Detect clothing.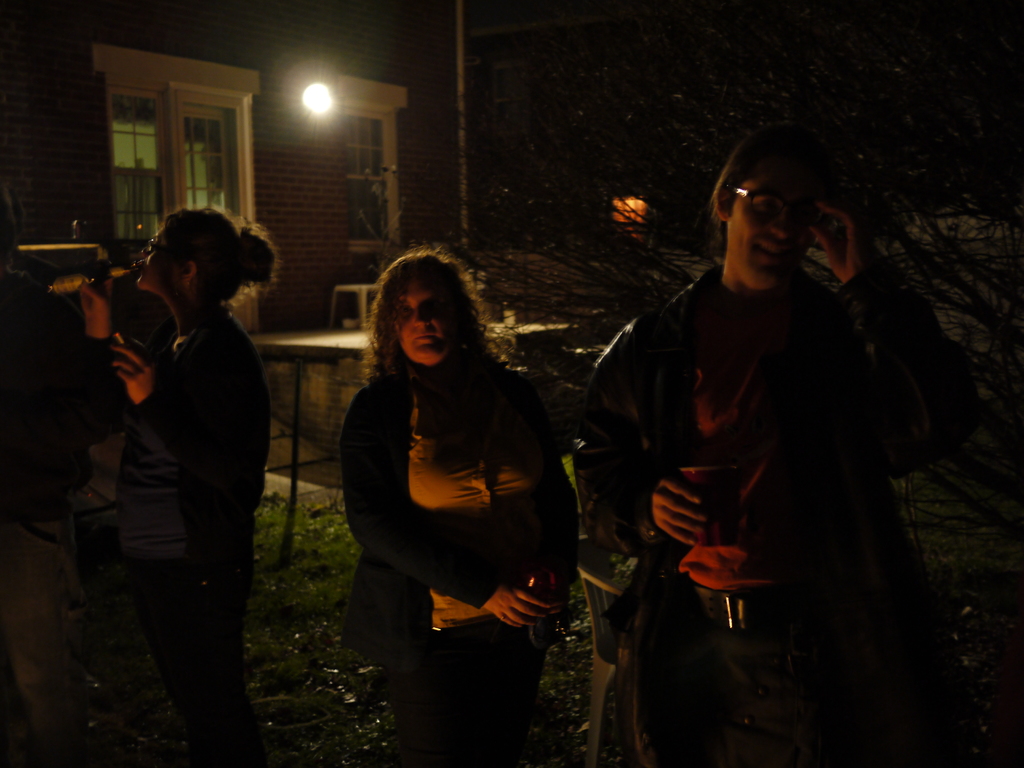
Detected at 579,278,983,767.
